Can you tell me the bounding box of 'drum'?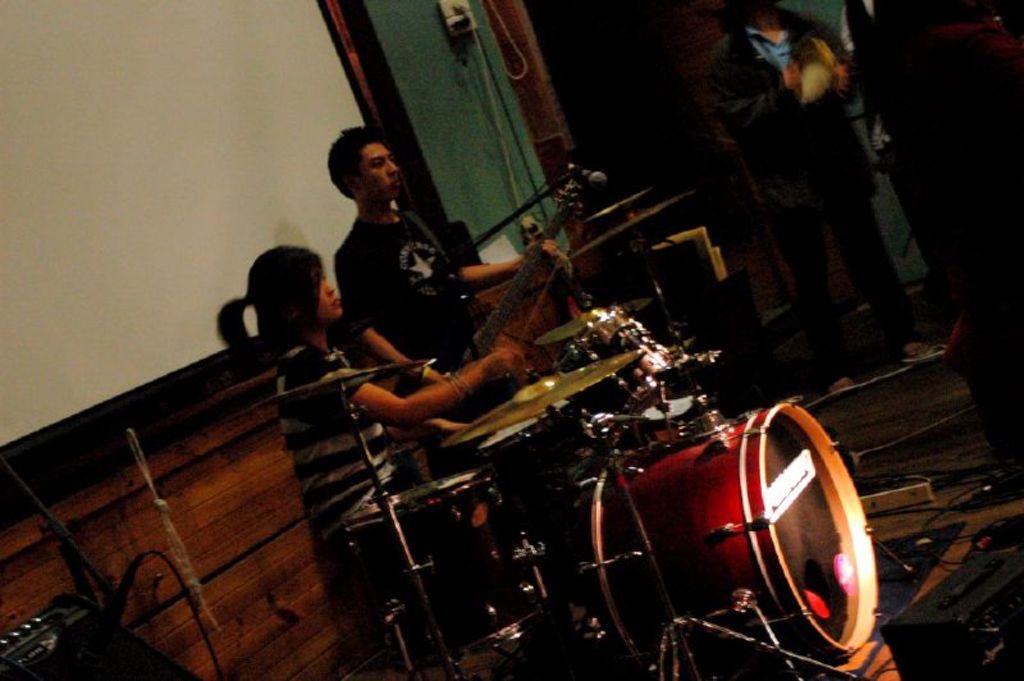
left=342, top=465, right=554, bottom=659.
